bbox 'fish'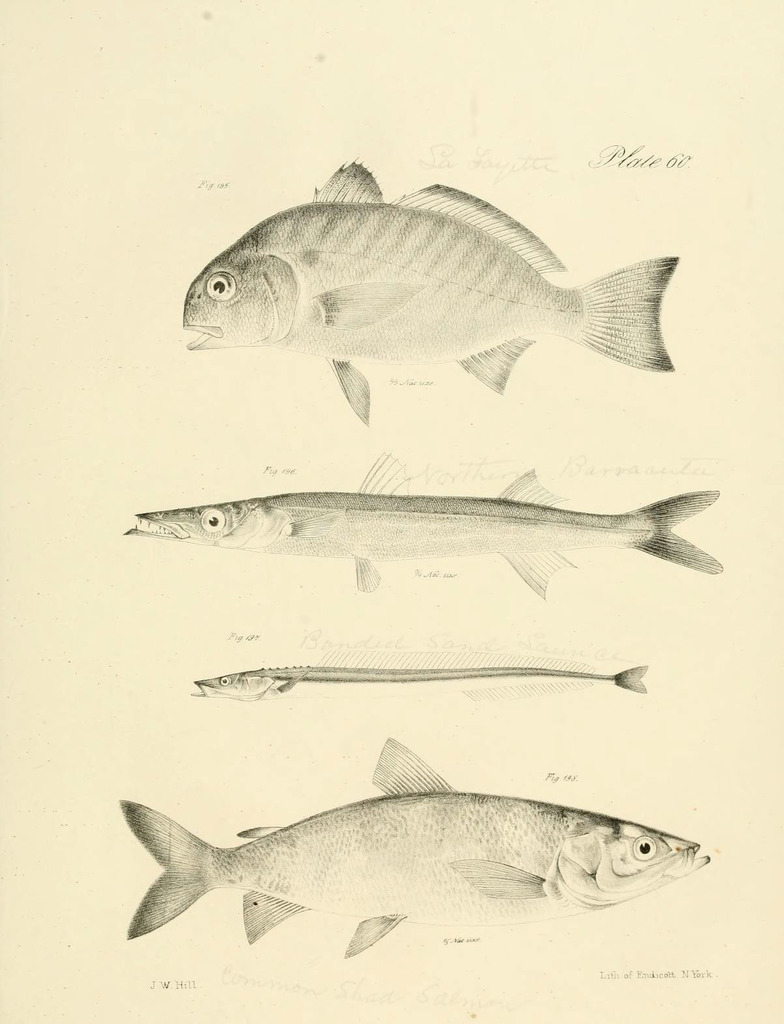
x1=169 y1=160 x2=684 y2=429
